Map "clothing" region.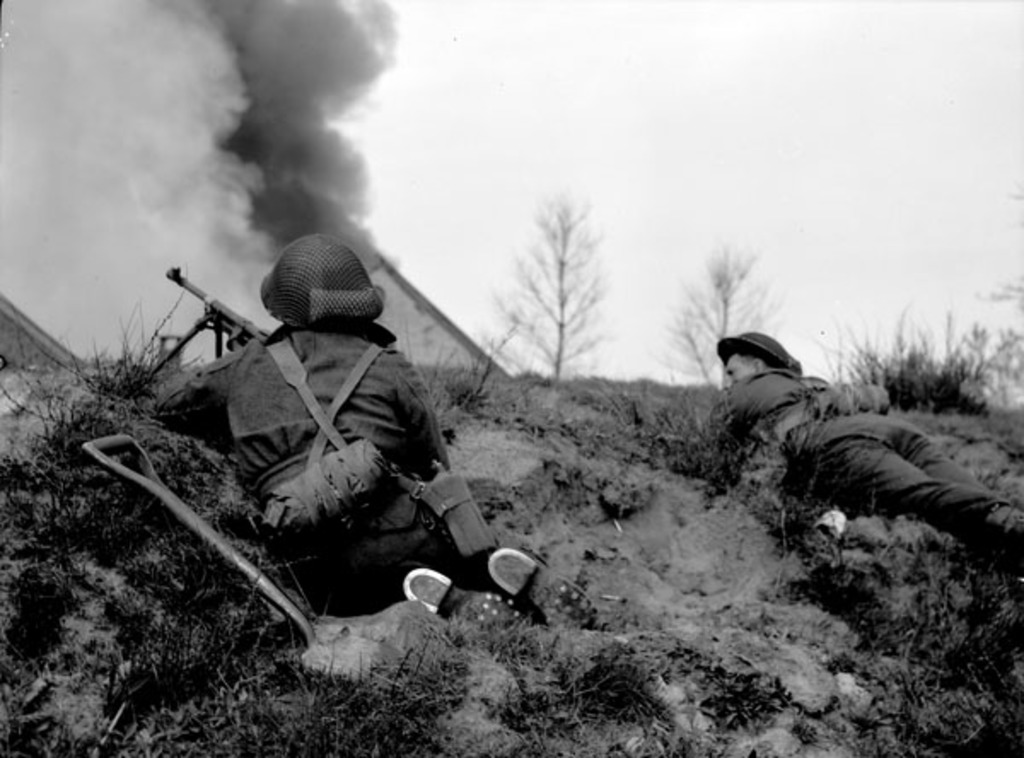
Mapped to (left=666, top=370, right=1021, bottom=563).
